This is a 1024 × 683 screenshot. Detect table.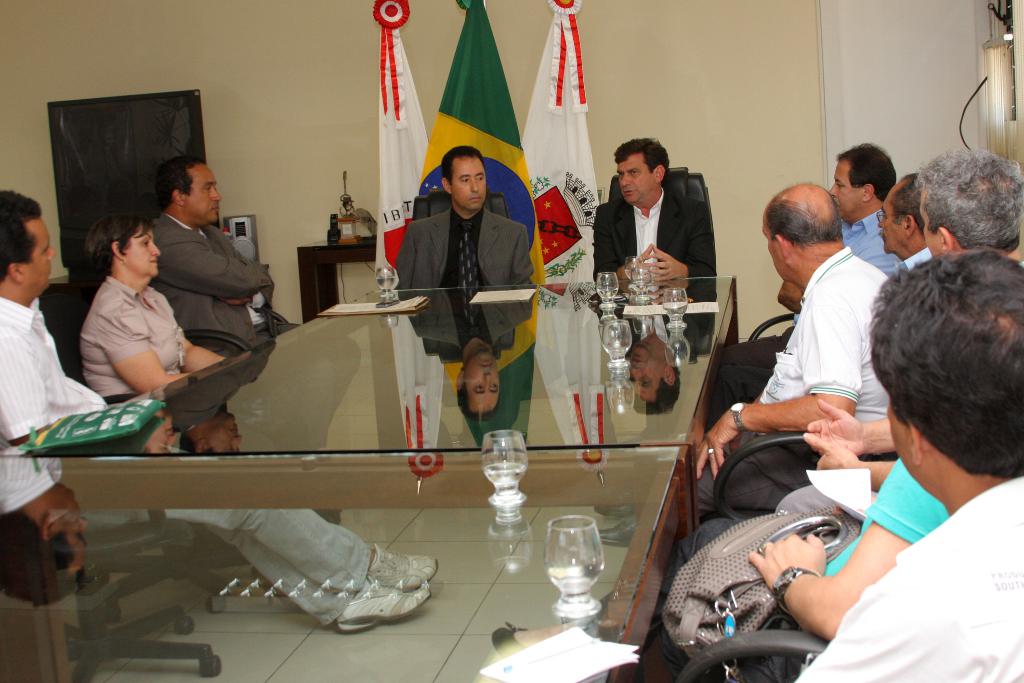
select_region(292, 236, 376, 322).
